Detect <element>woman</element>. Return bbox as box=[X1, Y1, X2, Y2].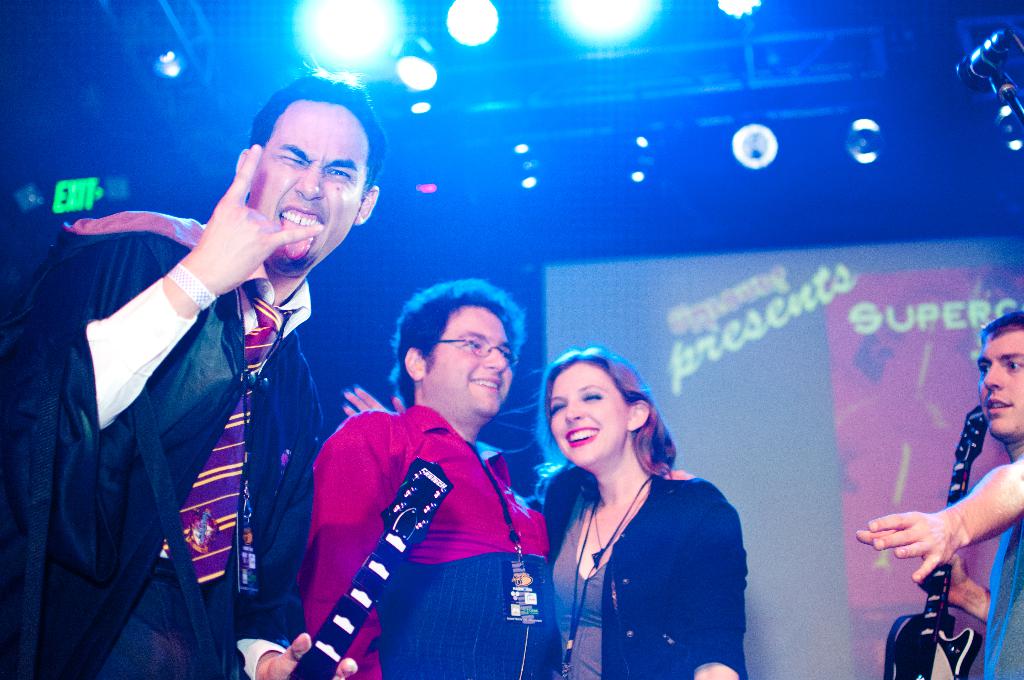
box=[519, 344, 775, 679].
